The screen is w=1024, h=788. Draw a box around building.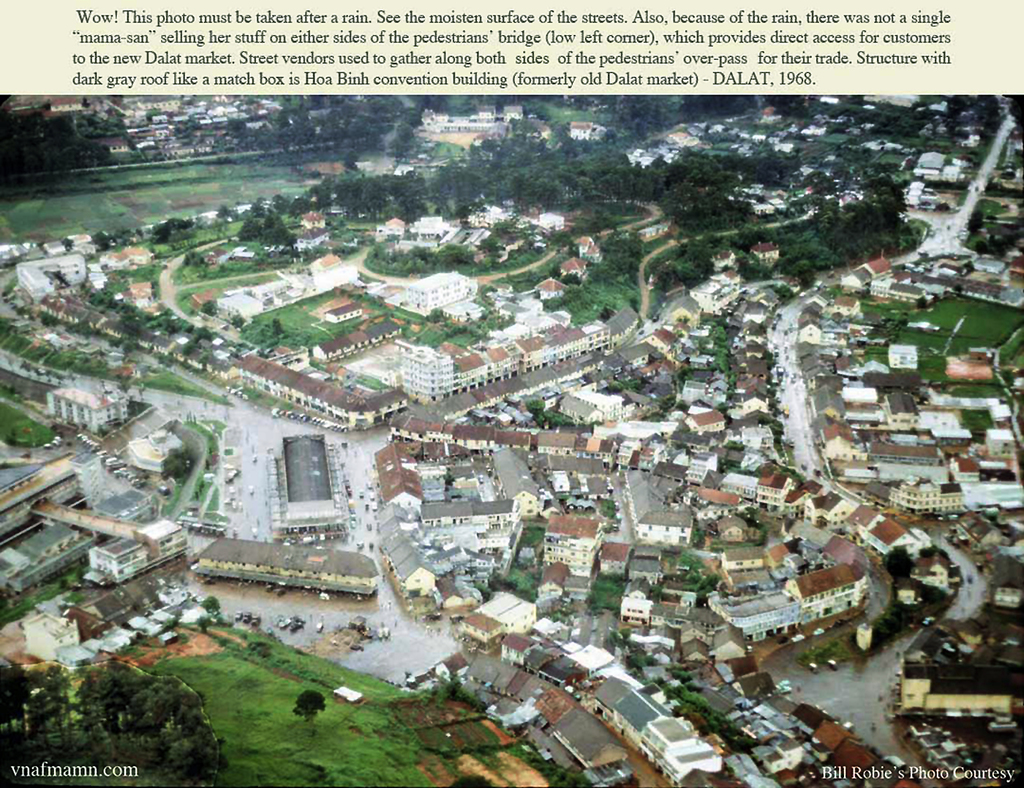
(44,385,135,434).
